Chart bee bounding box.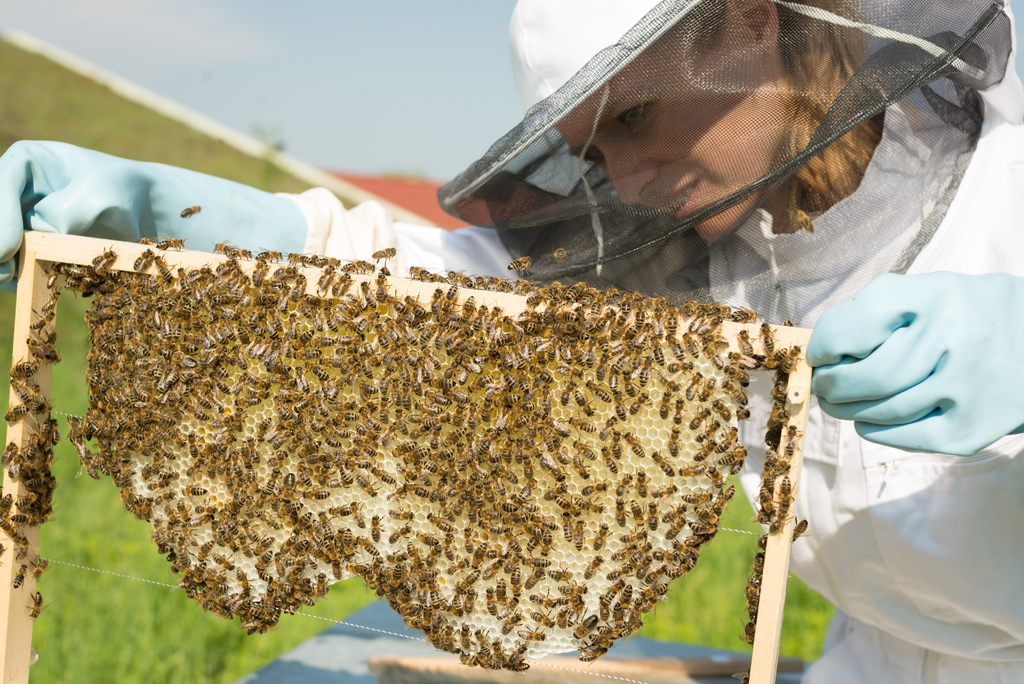
Charted: select_region(354, 316, 380, 336).
